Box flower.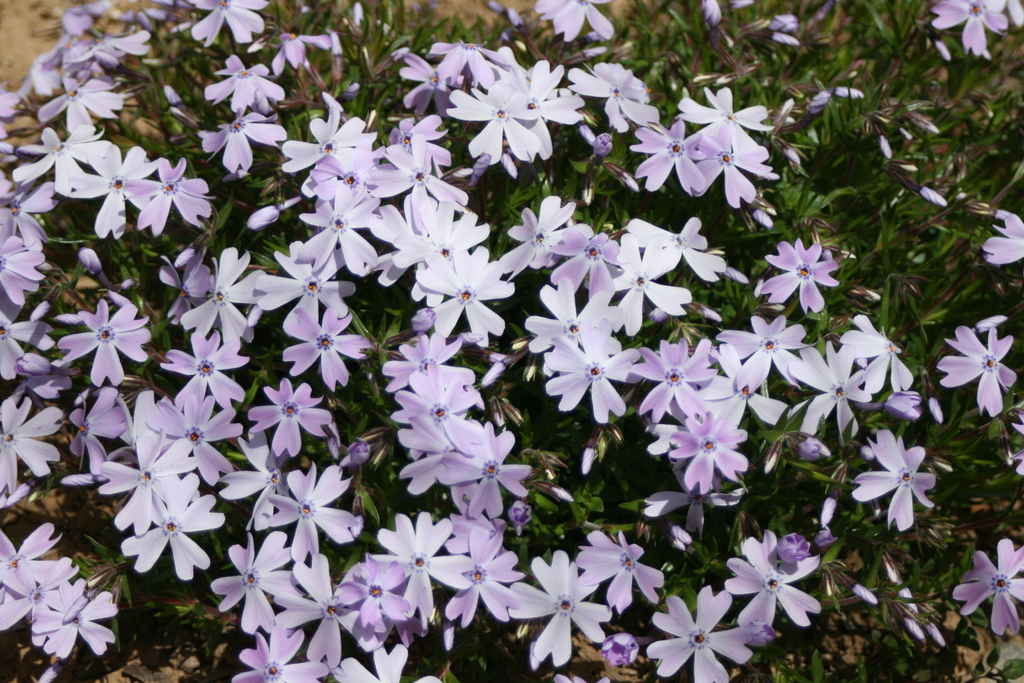
detection(596, 628, 648, 668).
